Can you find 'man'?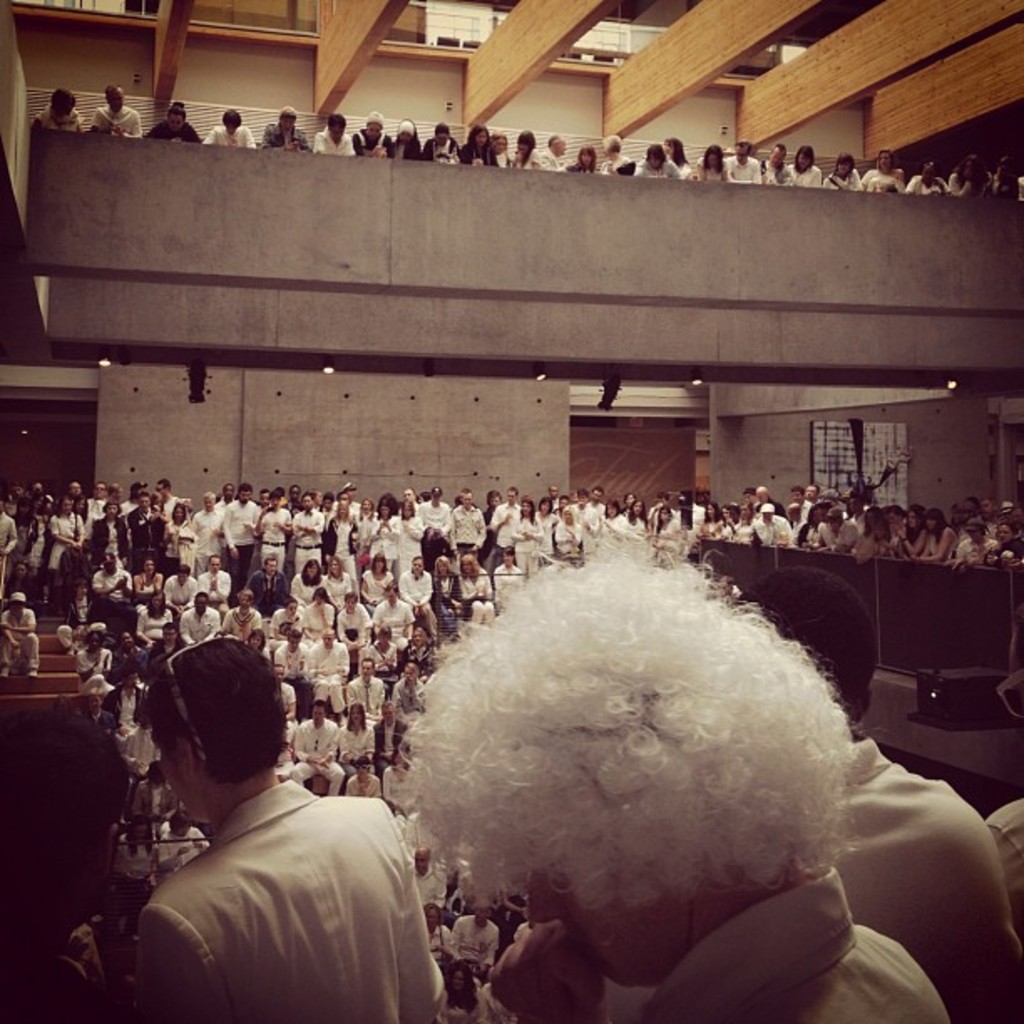
Yes, bounding box: 313:112:363:157.
